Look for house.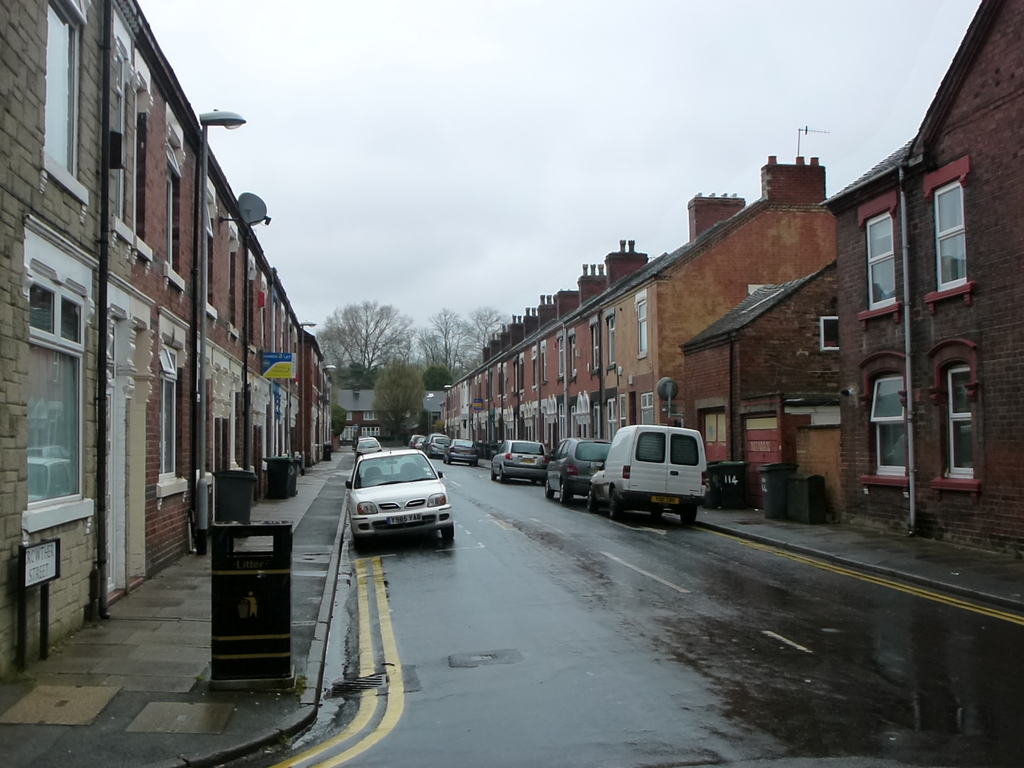
Found: bbox=[250, 253, 296, 509].
